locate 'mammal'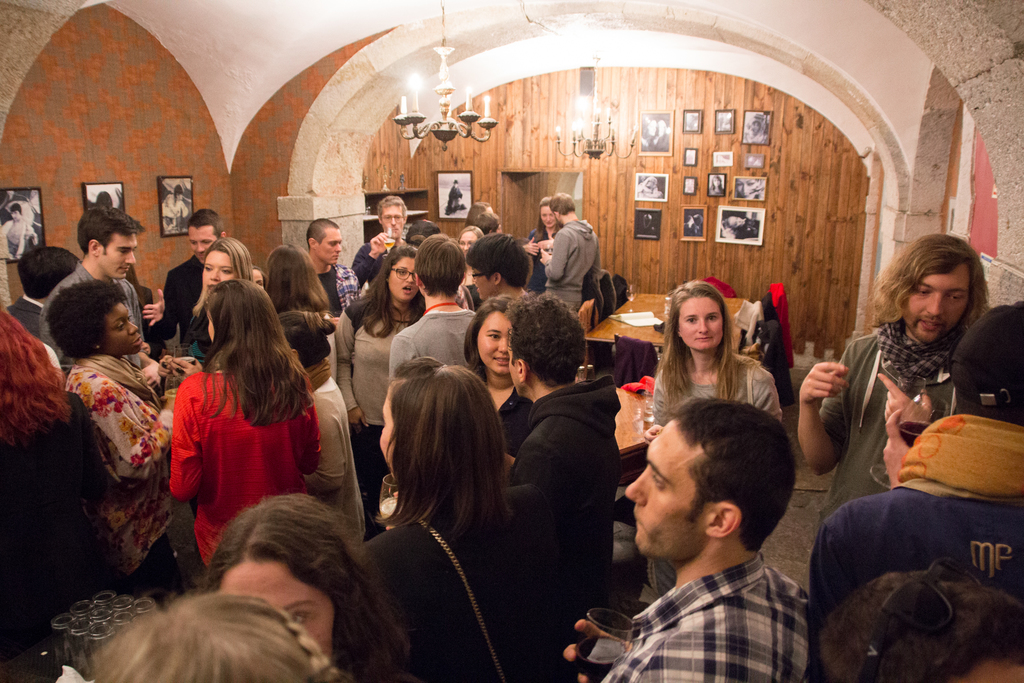
box=[92, 190, 111, 205]
